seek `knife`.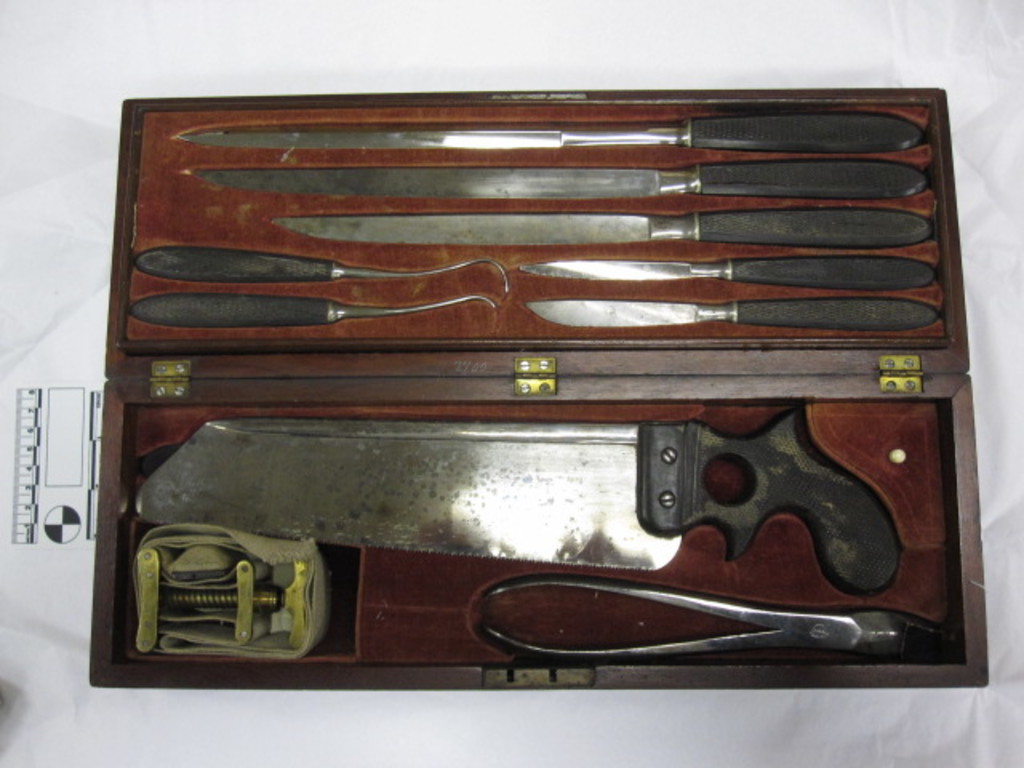
Rect(194, 157, 936, 202).
